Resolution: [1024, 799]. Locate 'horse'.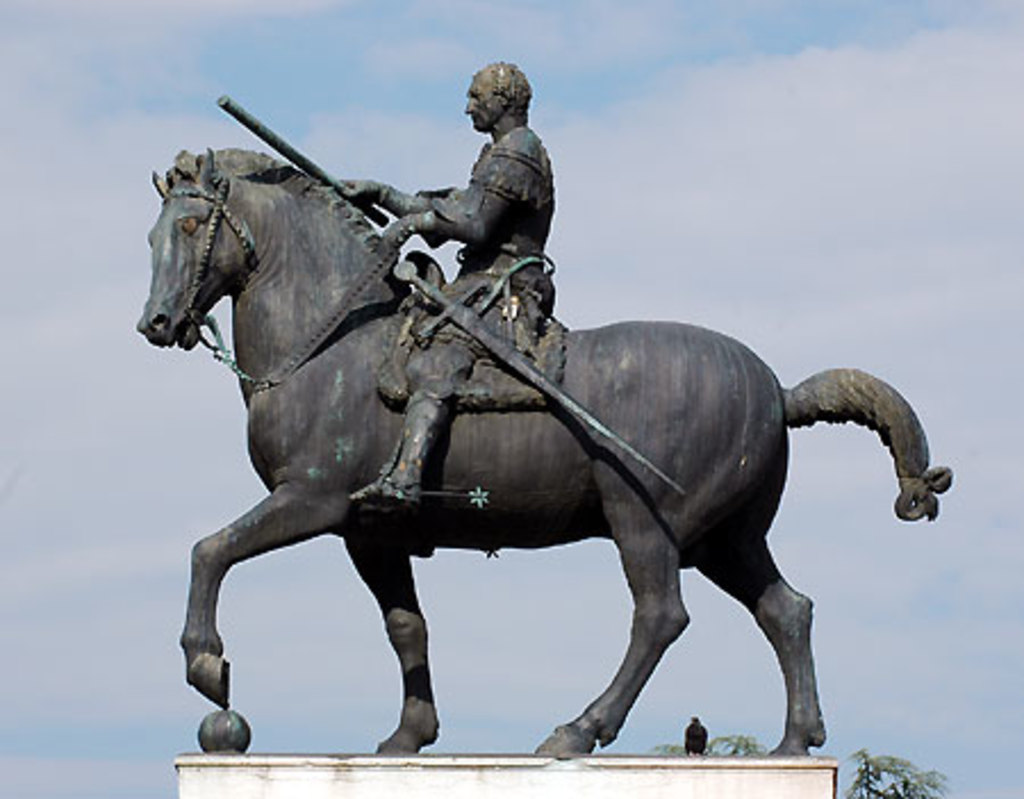
crop(134, 146, 956, 760).
